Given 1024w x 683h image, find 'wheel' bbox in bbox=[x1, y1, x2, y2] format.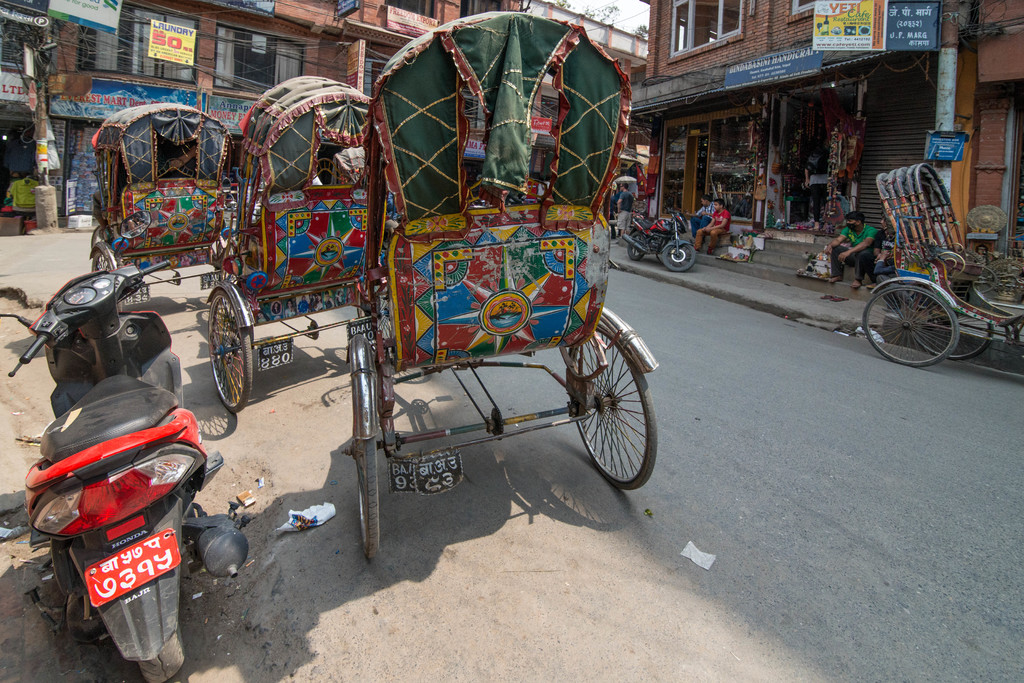
bbox=[207, 291, 246, 417].
